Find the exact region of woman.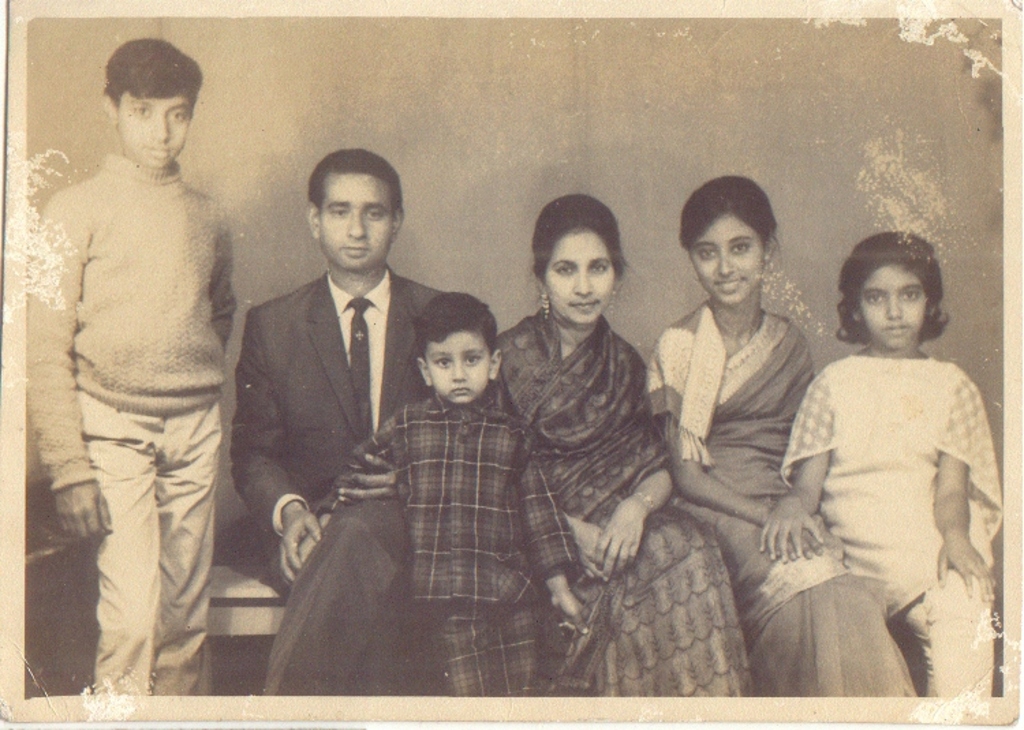
Exact region: {"x1": 650, "y1": 176, "x2": 918, "y2": 697}.
